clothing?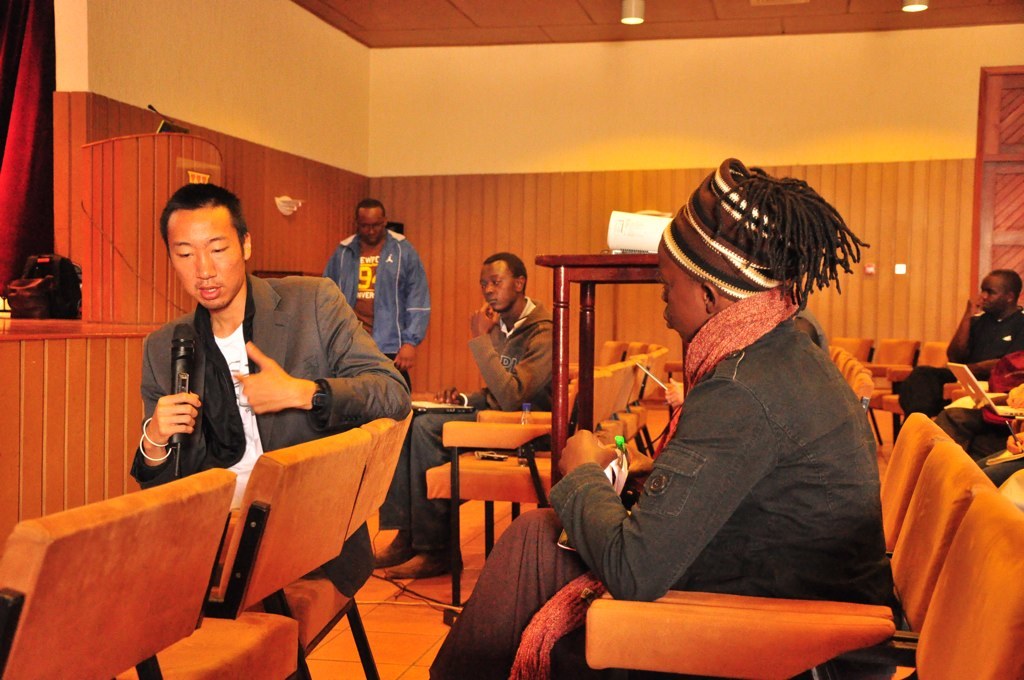
[left=131, top=269, right=413, bottom=599]
